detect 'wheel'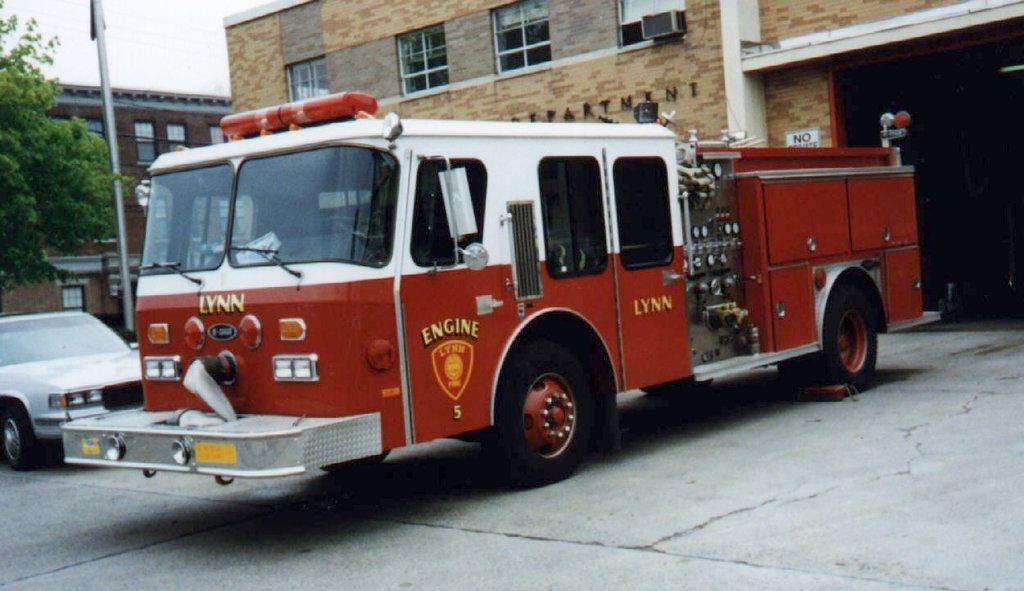
[0, 400, 41, 471]
